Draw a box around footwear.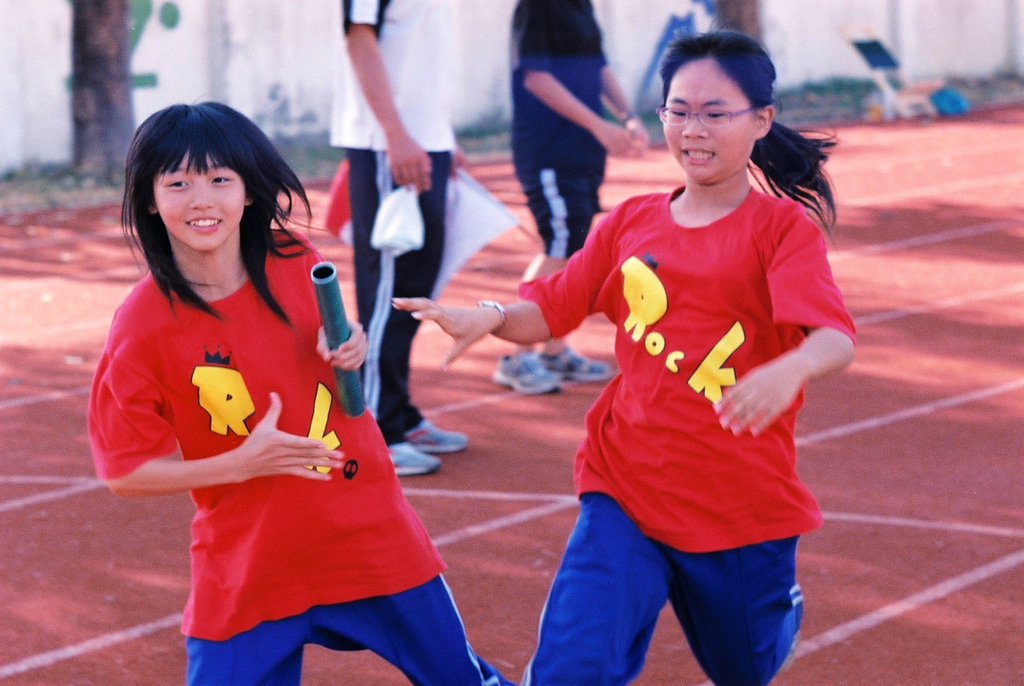
[385, 439, 439, 477].
